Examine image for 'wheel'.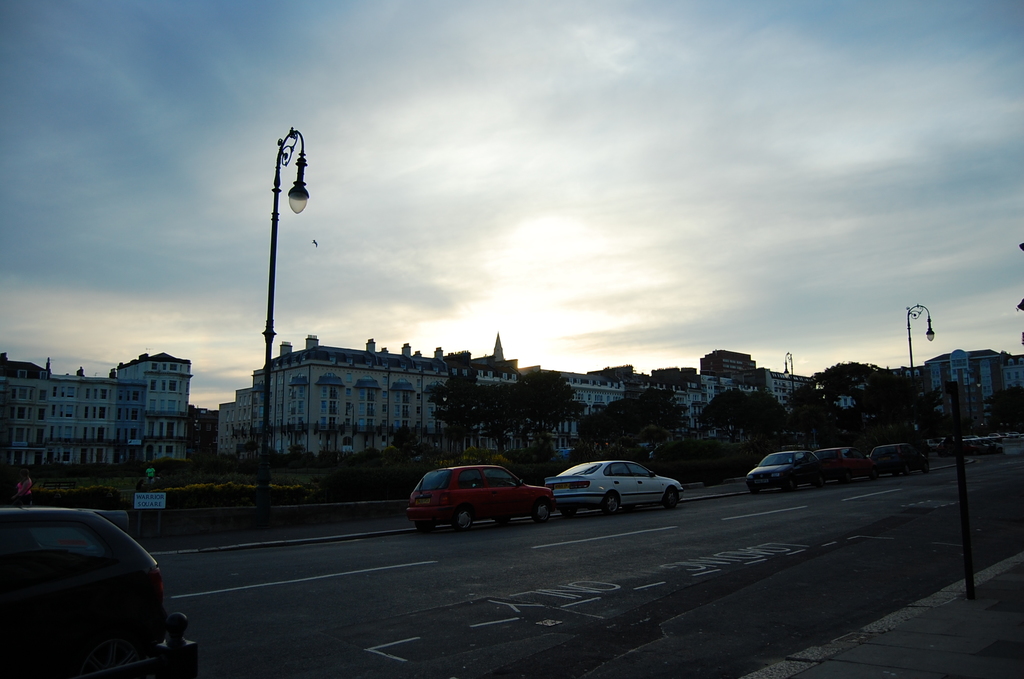
Examination result: x1=602, y1=495, x2=618, y2=514.
